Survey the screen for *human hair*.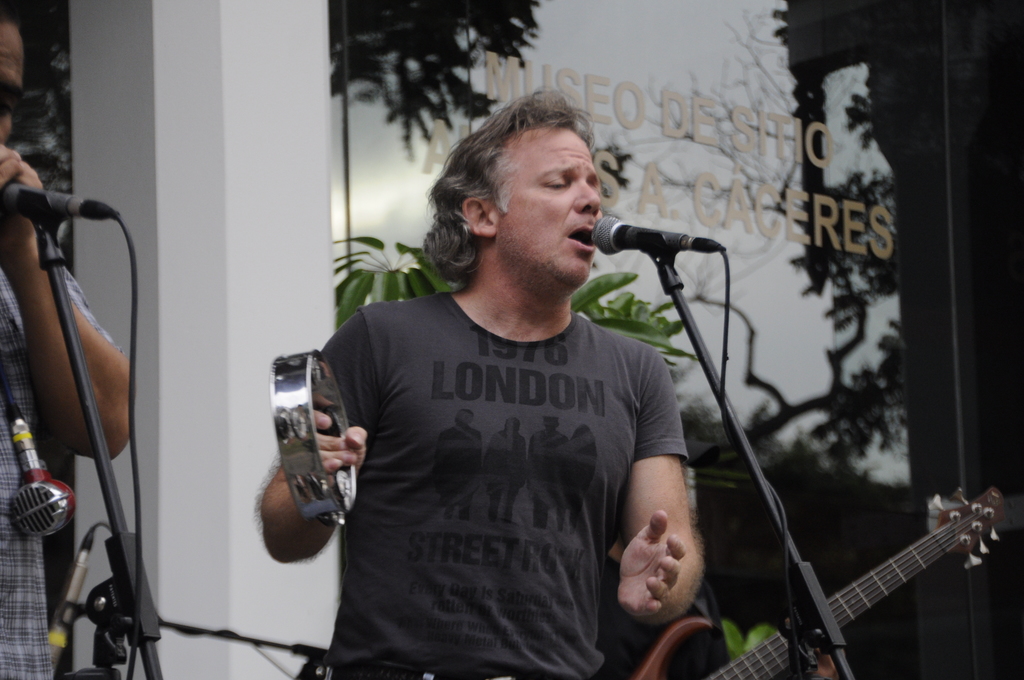
Survey found: left=433, top=94, right=619, bottom=283.
